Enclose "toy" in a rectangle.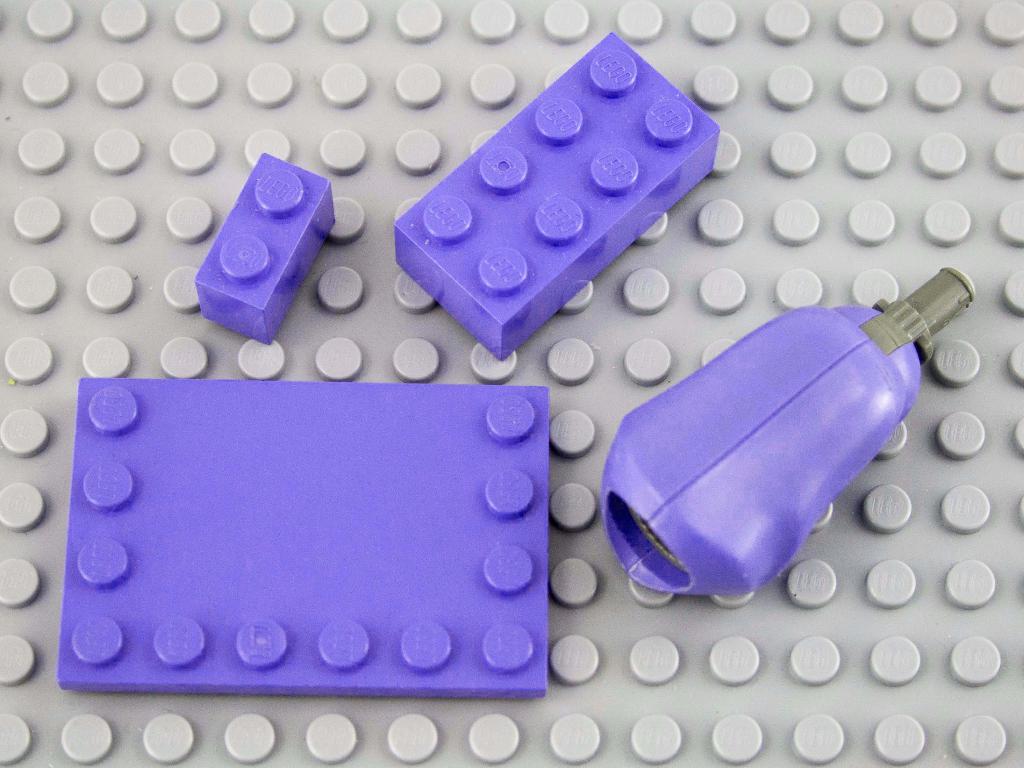
Rect(59, 355, 597, 716).
